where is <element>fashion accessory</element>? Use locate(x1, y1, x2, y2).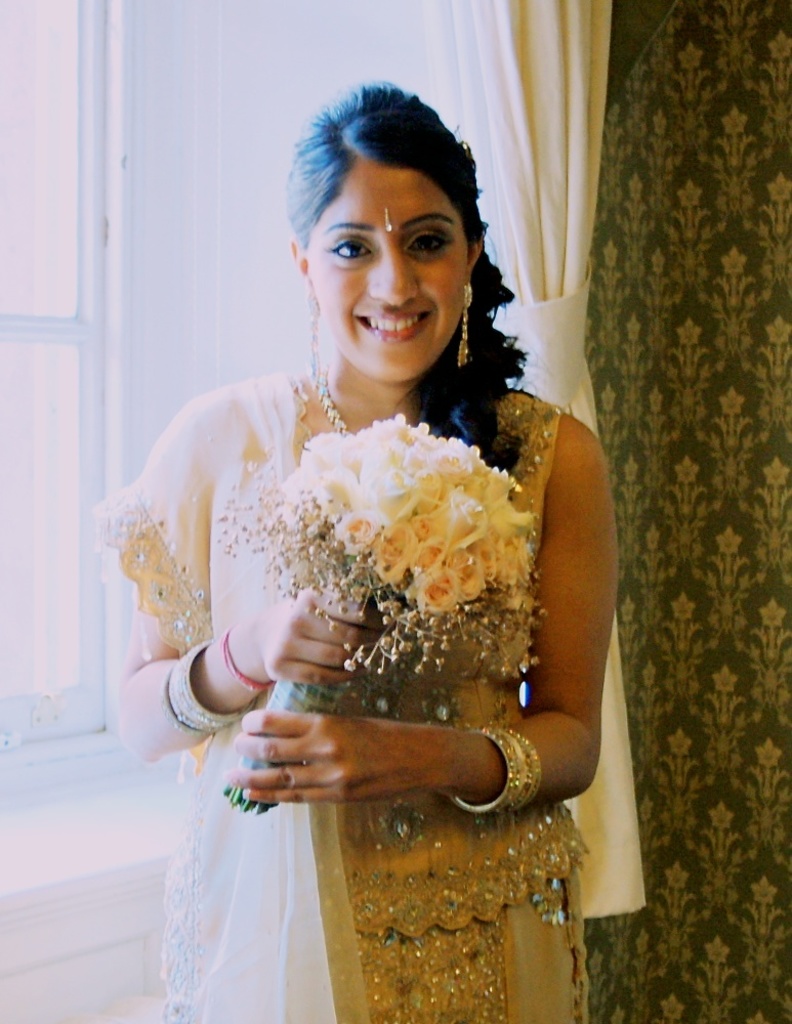
locate(447, 722, 544, 819).
